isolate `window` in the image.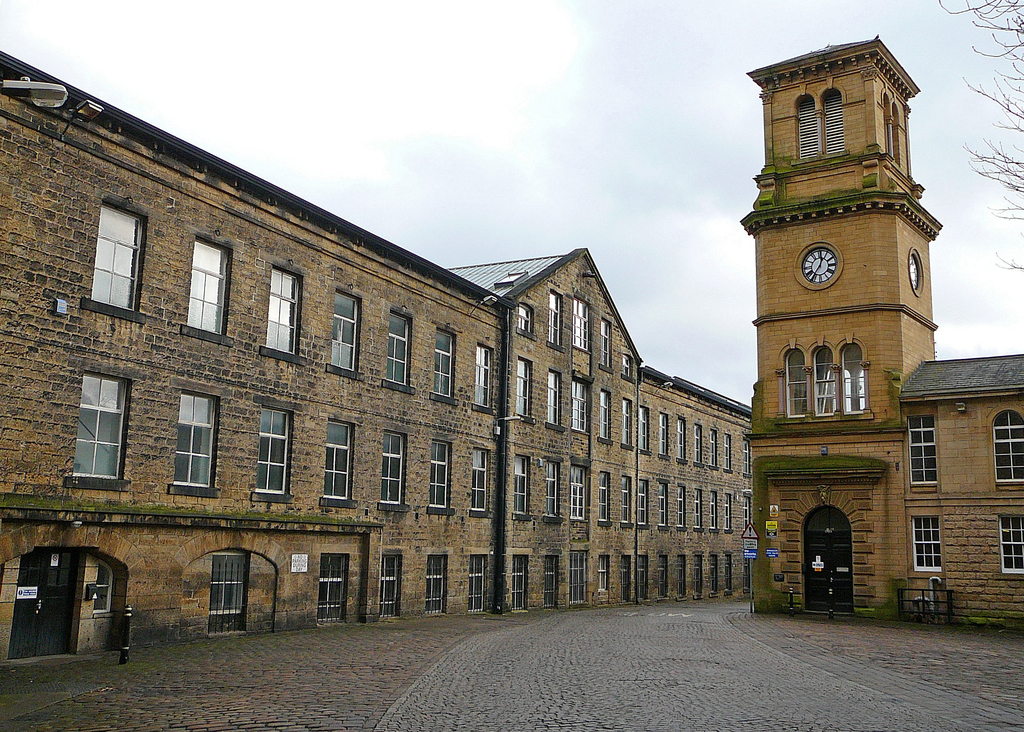
Isolated region: Rect(722, 432, 740, 479).
